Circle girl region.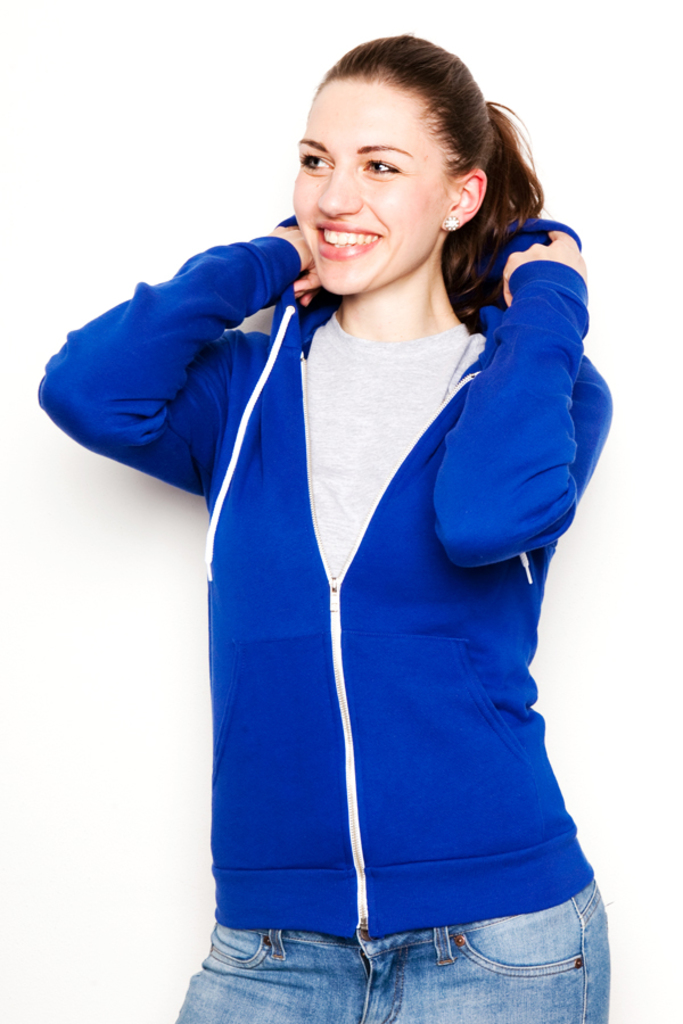
Region: (26, 30, 616, 1023).
